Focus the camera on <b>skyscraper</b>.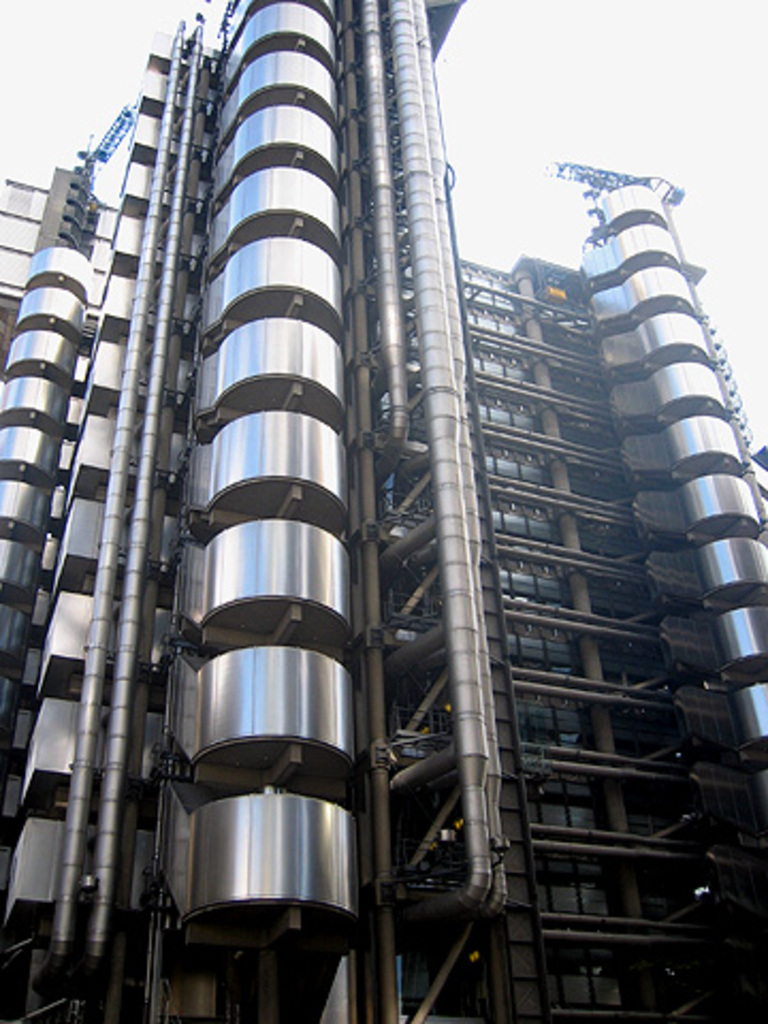
Focus region: l=34, t=0, r=749, b=1023.
